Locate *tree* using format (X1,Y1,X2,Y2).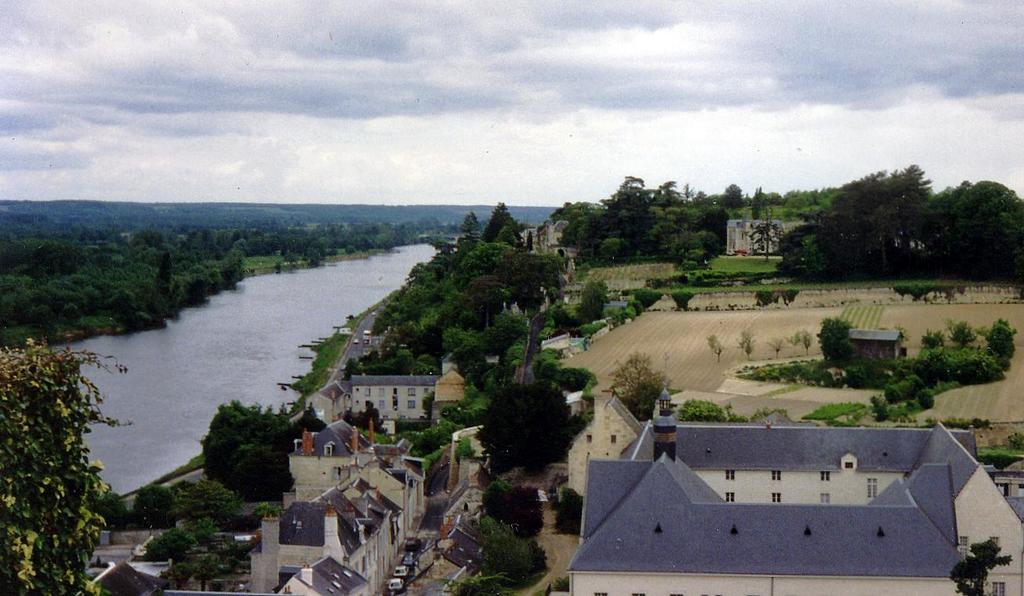
(759,290,795,308).
